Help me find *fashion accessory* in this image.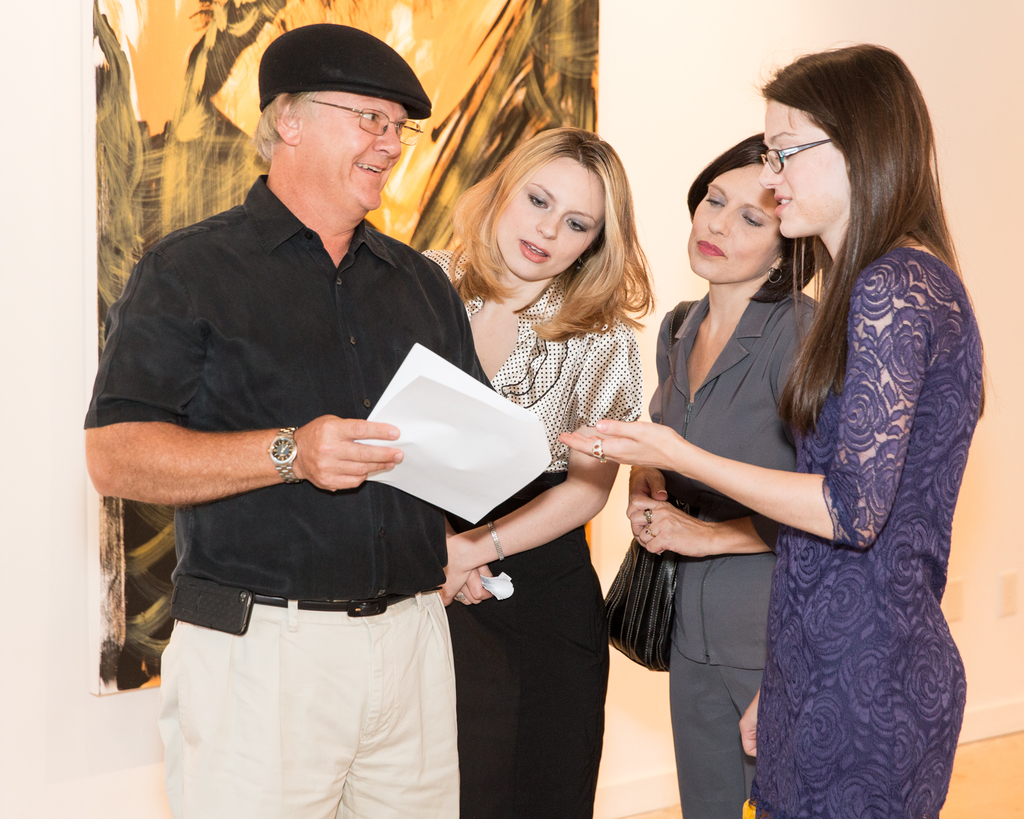
Found it: region(589, 435, 612, 463).
